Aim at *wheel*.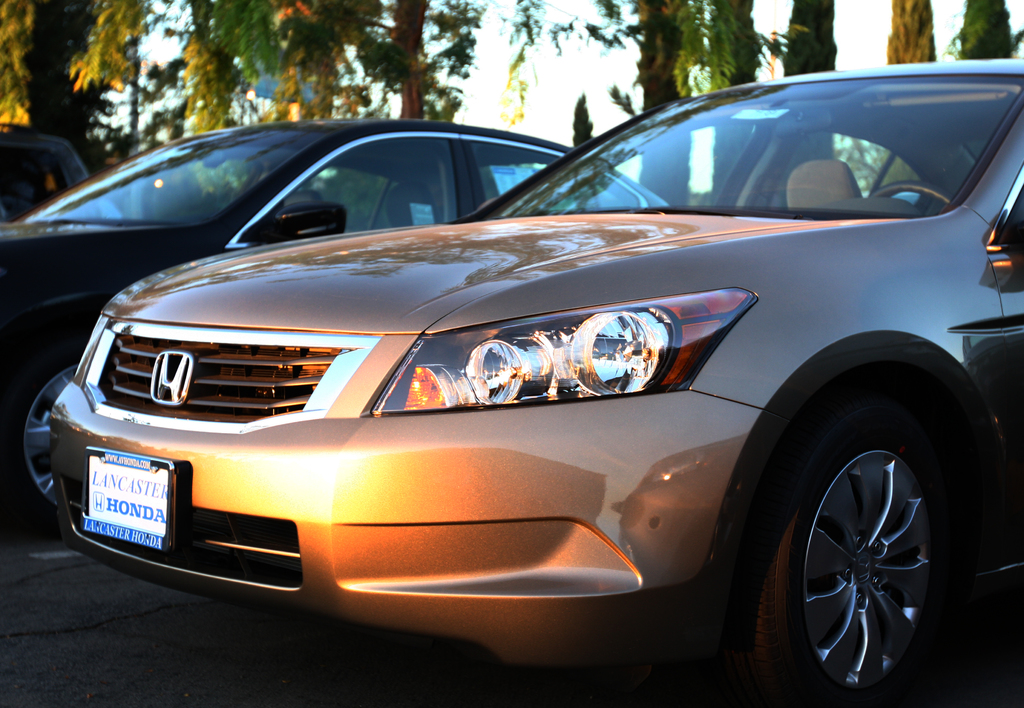
Aimed at [8,336,80,536].
